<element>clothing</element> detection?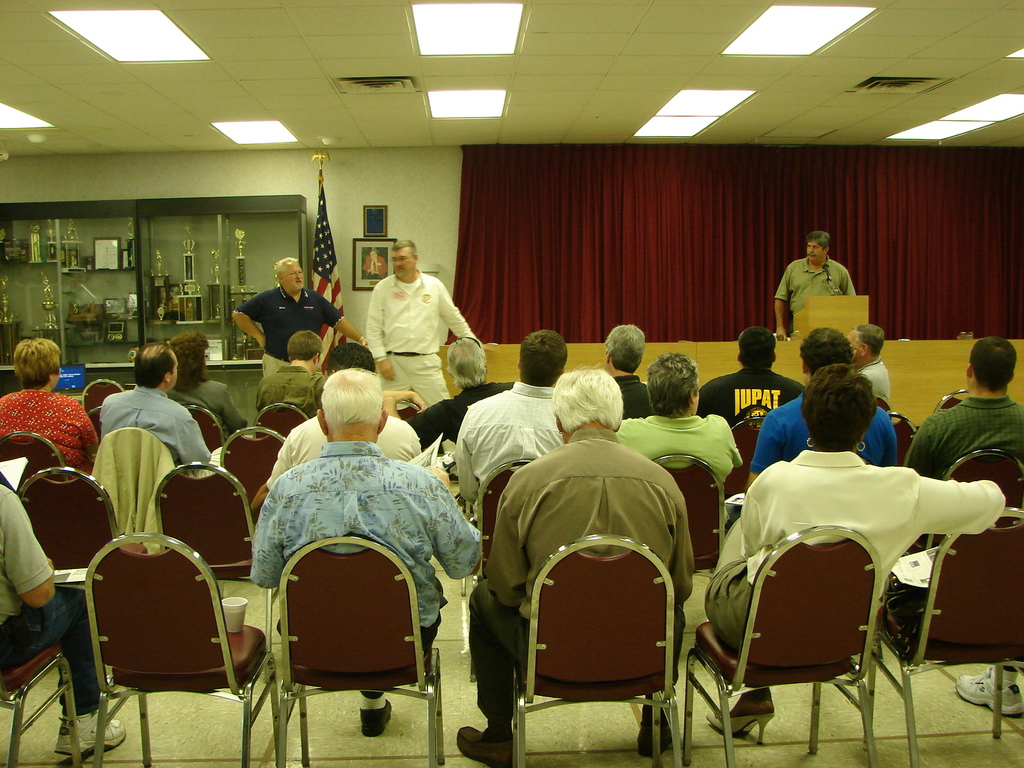
<bbox>241, 445, 484, 703</bbox>
